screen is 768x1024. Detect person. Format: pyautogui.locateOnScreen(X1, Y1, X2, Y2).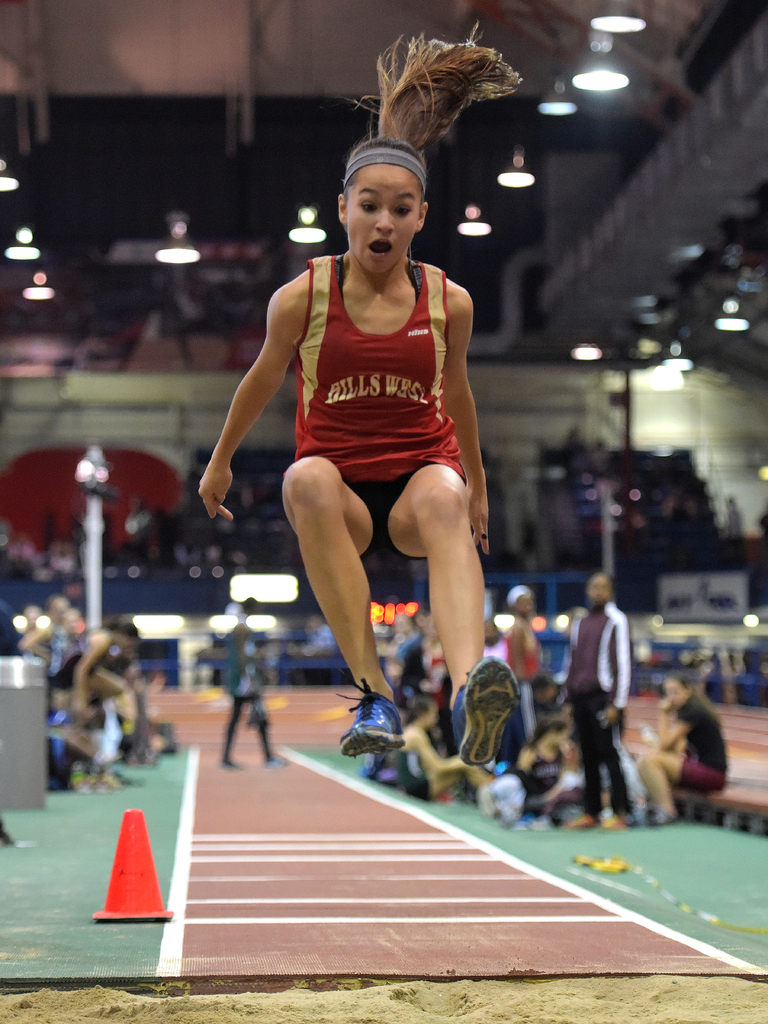
pyautogui.locateOnScreen(541, 569, 636, 829).
